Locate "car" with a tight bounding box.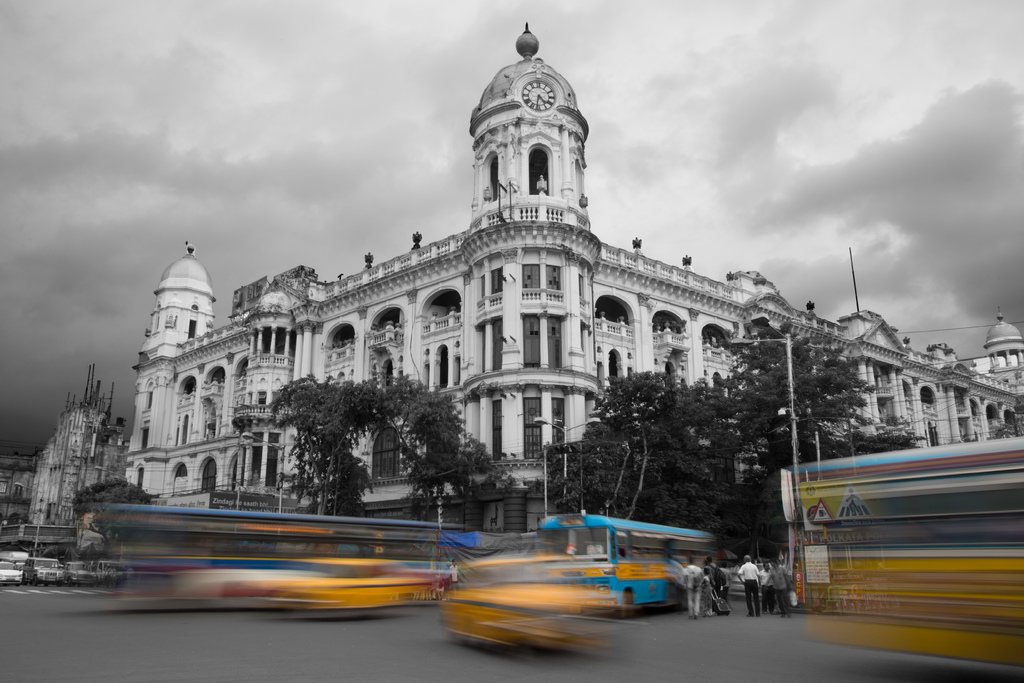
0/561/25/586.
